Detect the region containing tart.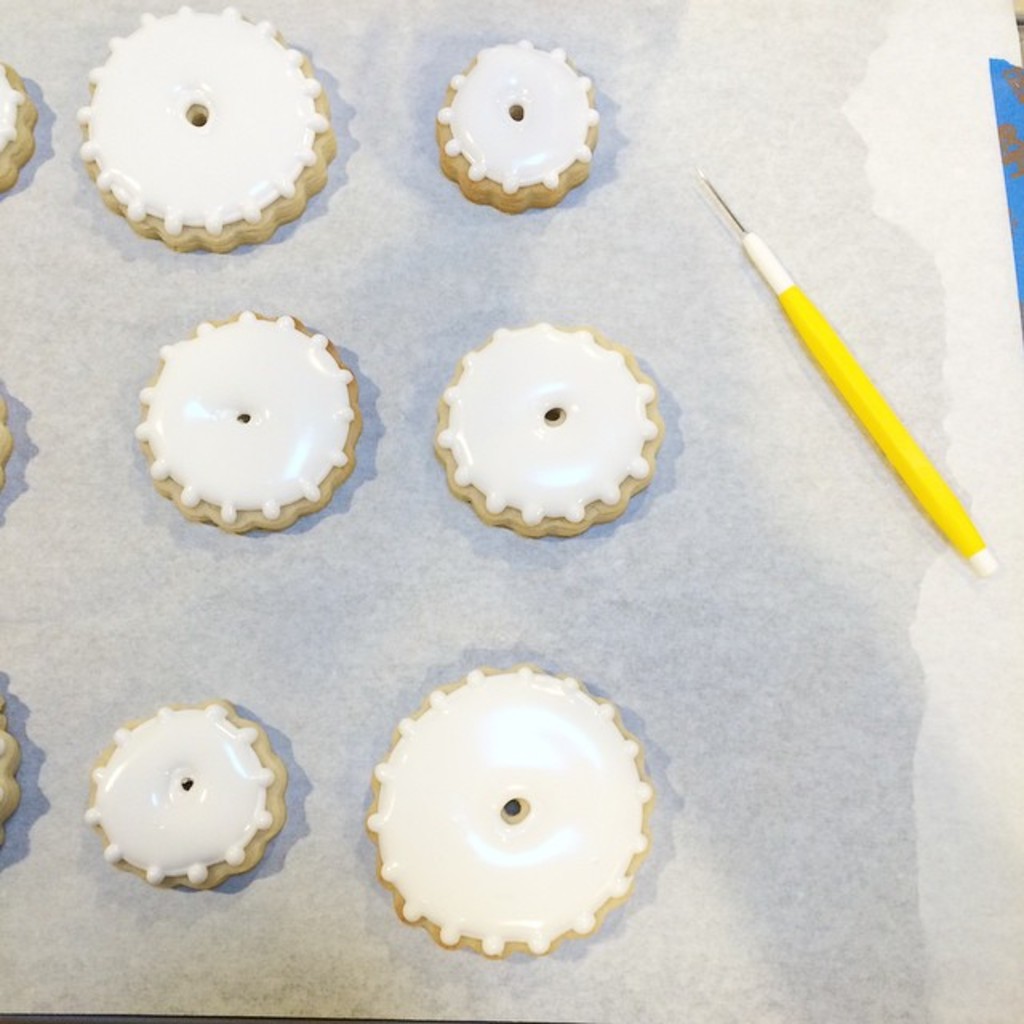
left=358, top=656, right=653, bottom=966.
